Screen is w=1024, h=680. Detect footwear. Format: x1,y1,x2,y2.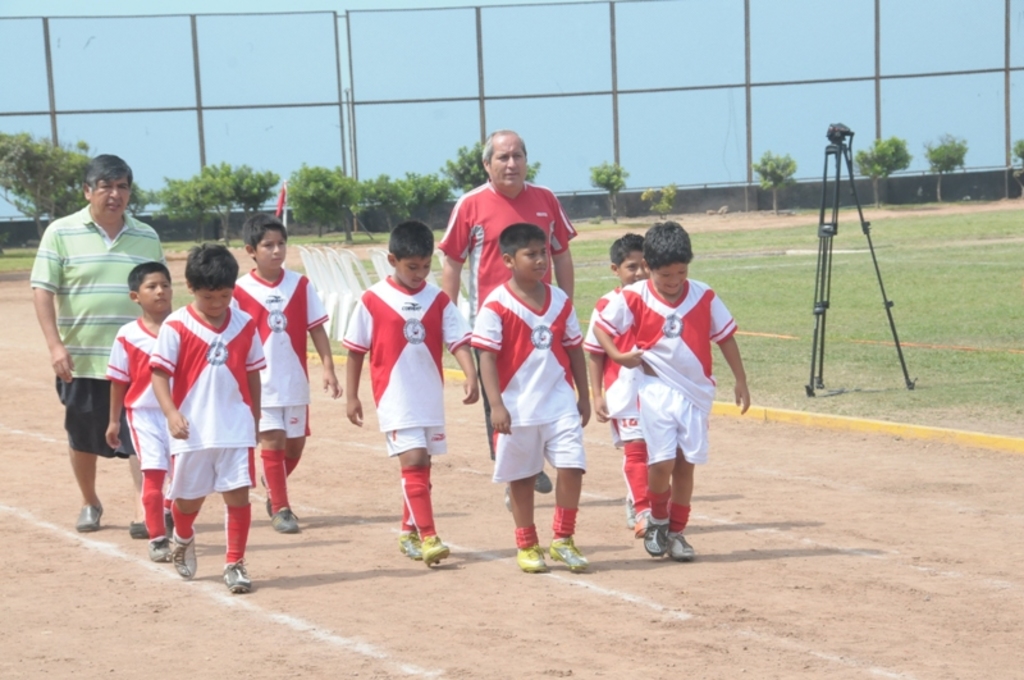
228,558,251,595.
